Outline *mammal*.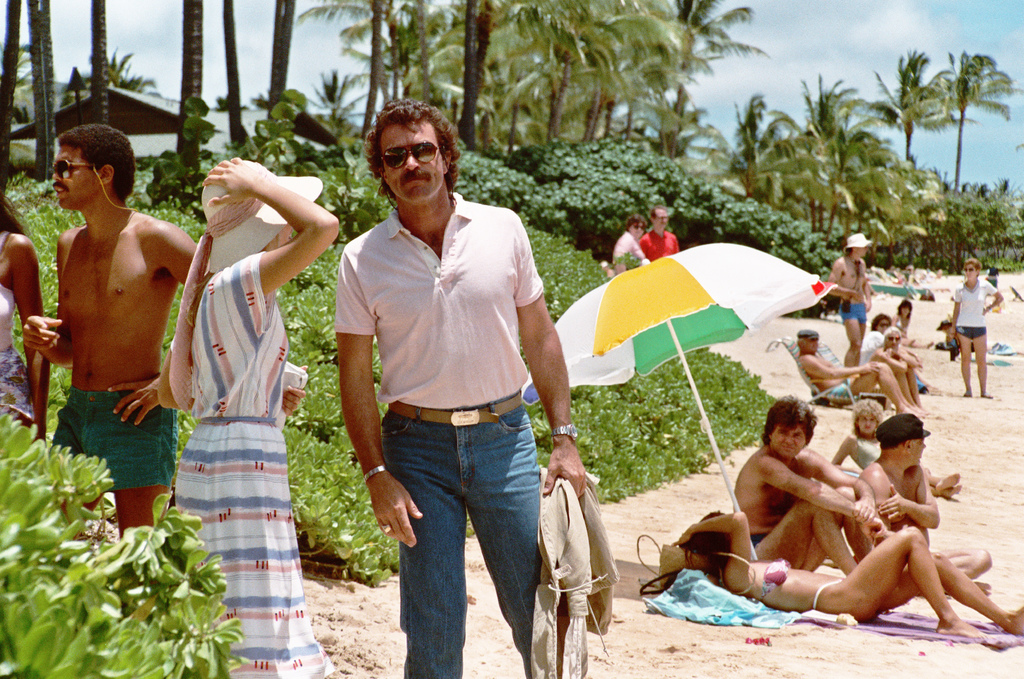
Outline: <region>896, 297, 922, 344</region>.
